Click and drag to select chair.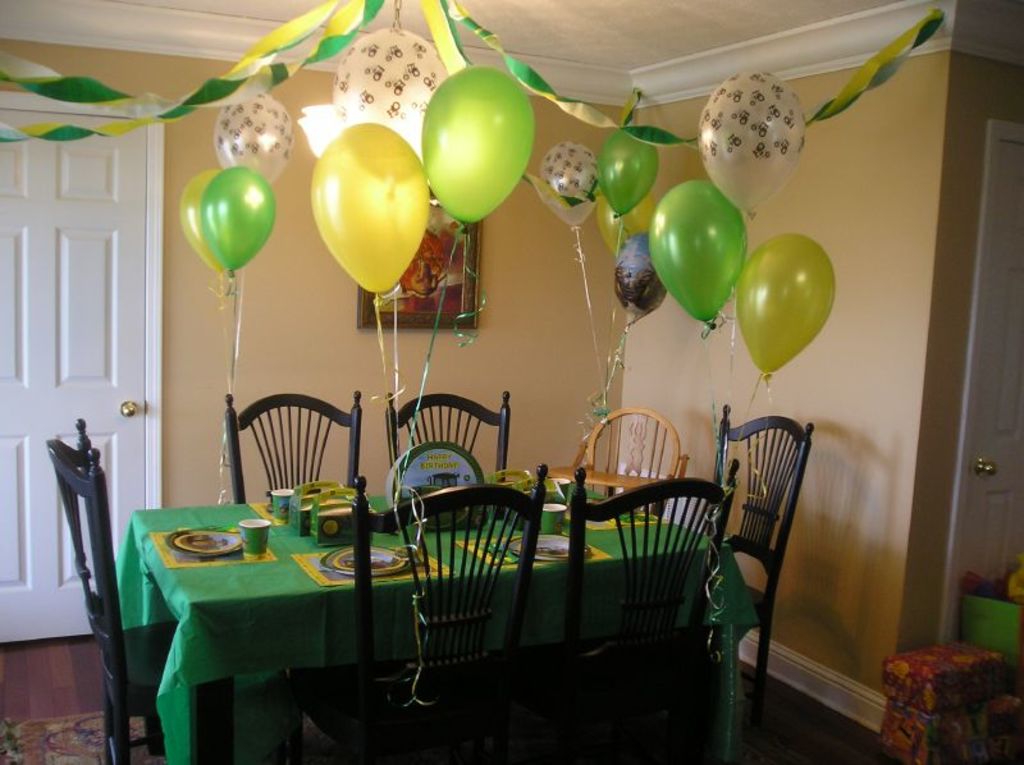
Selection: Rect(224, 393, 364, 501).
